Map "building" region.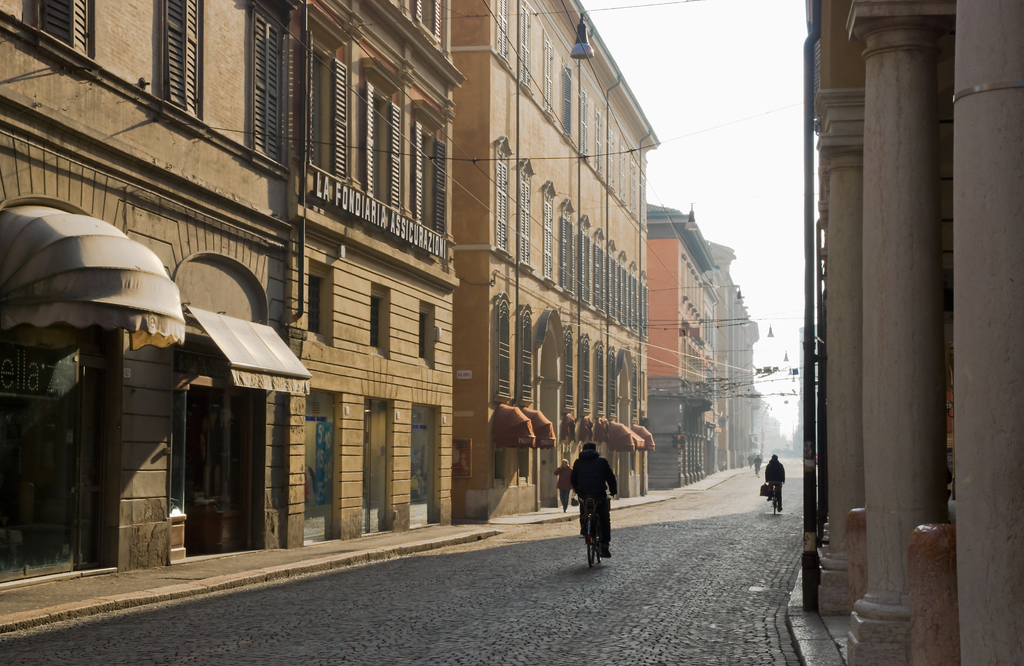
Mapped to 639/199/719/493.
